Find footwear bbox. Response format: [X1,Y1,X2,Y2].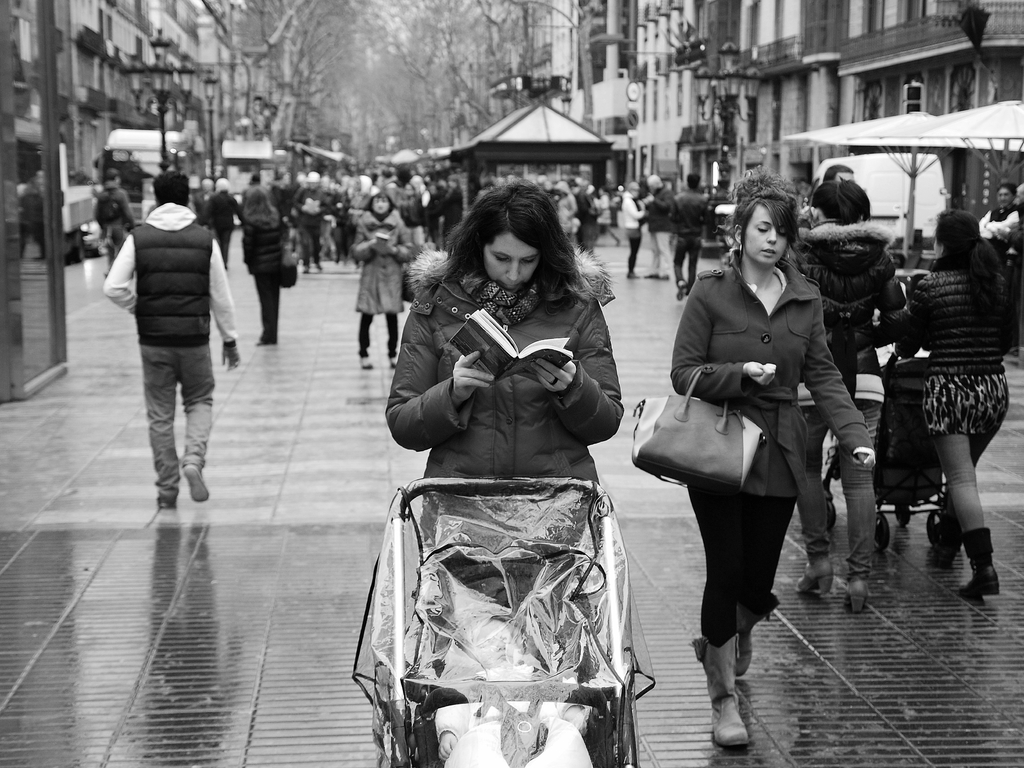
[700,650,766,743].
